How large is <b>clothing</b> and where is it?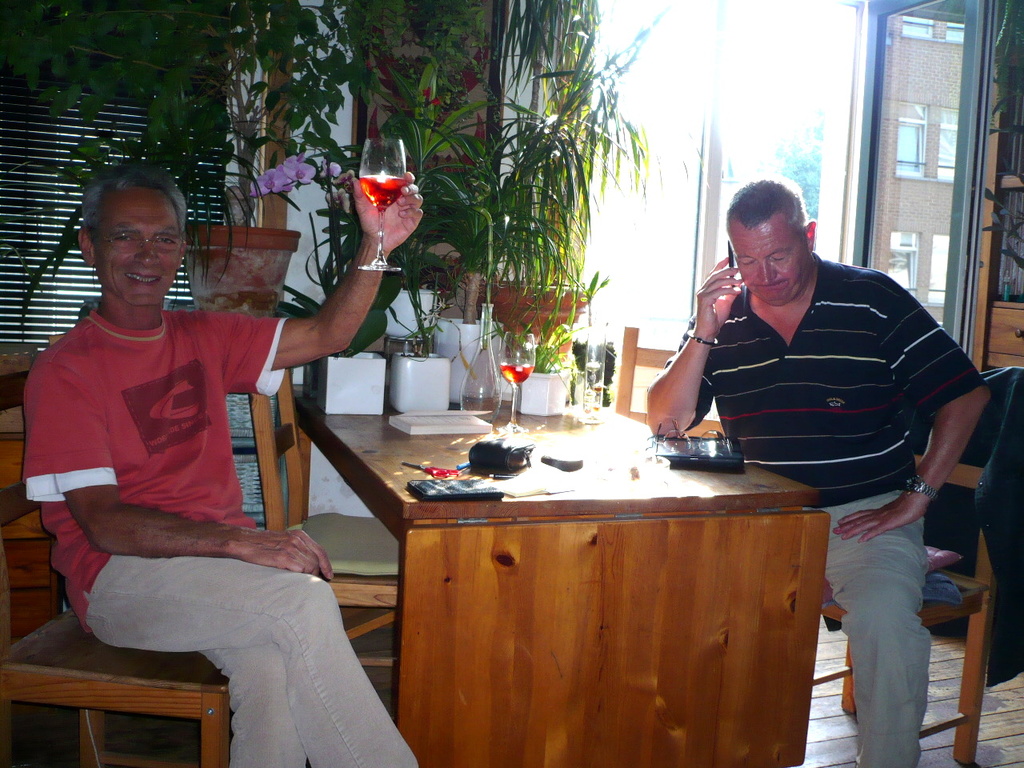
Bounding box: [x1=662, y1=250, x2=982, y2=767].
